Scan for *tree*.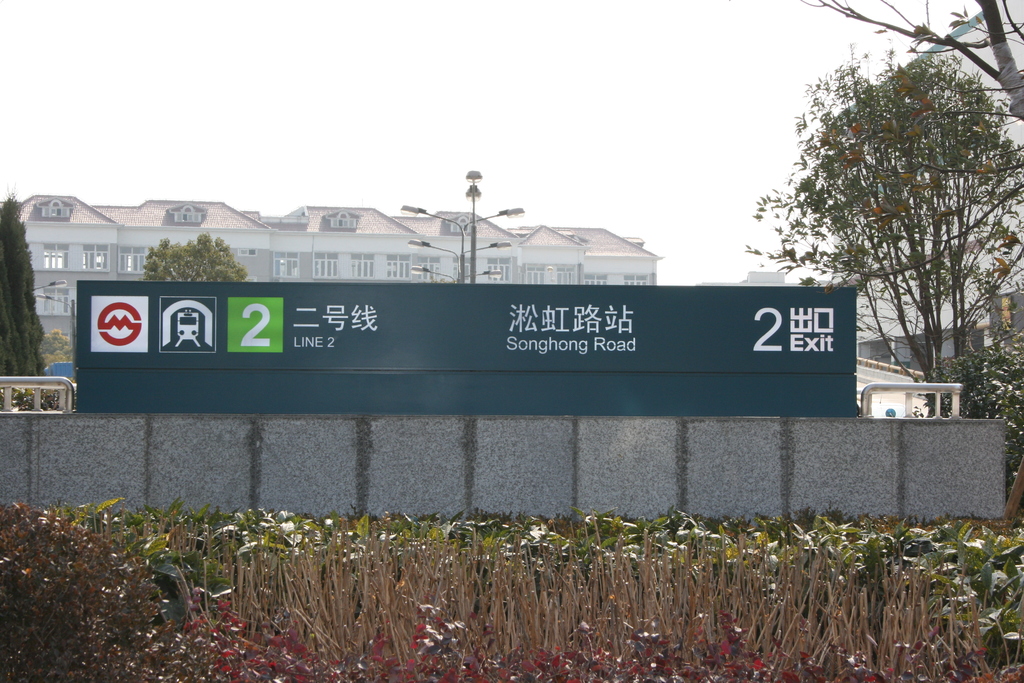
Scan result: <region>771, 46, 1006, 411</region>.
